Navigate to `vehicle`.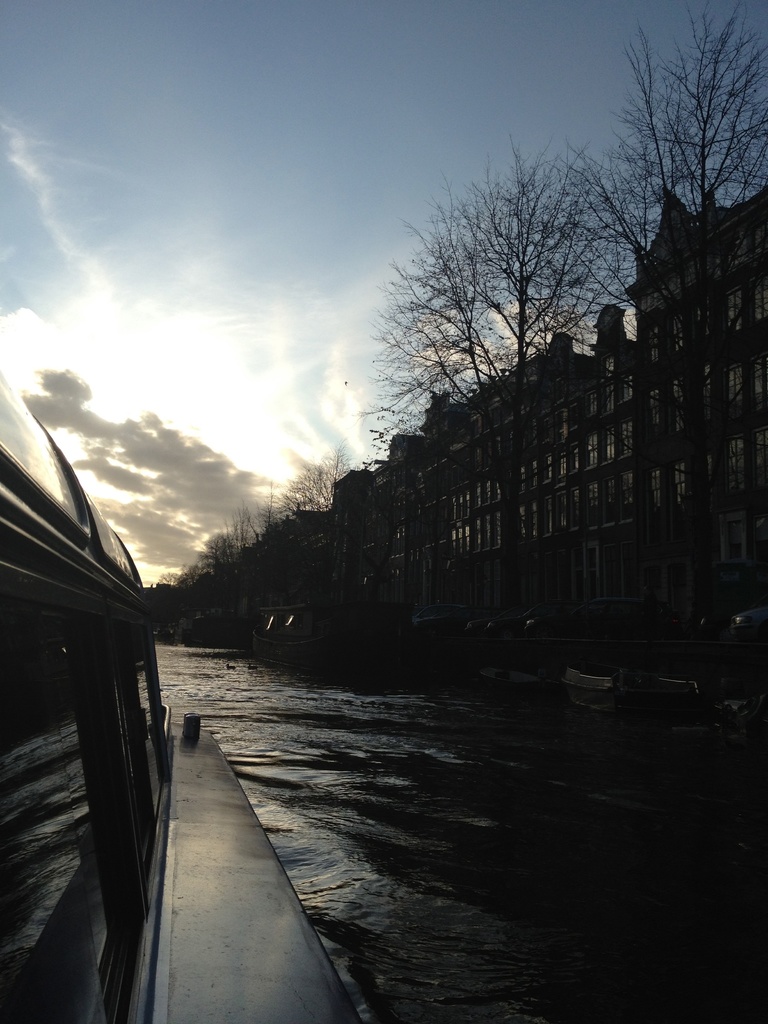
Navigation target: 0, 361, 357, 1023.
